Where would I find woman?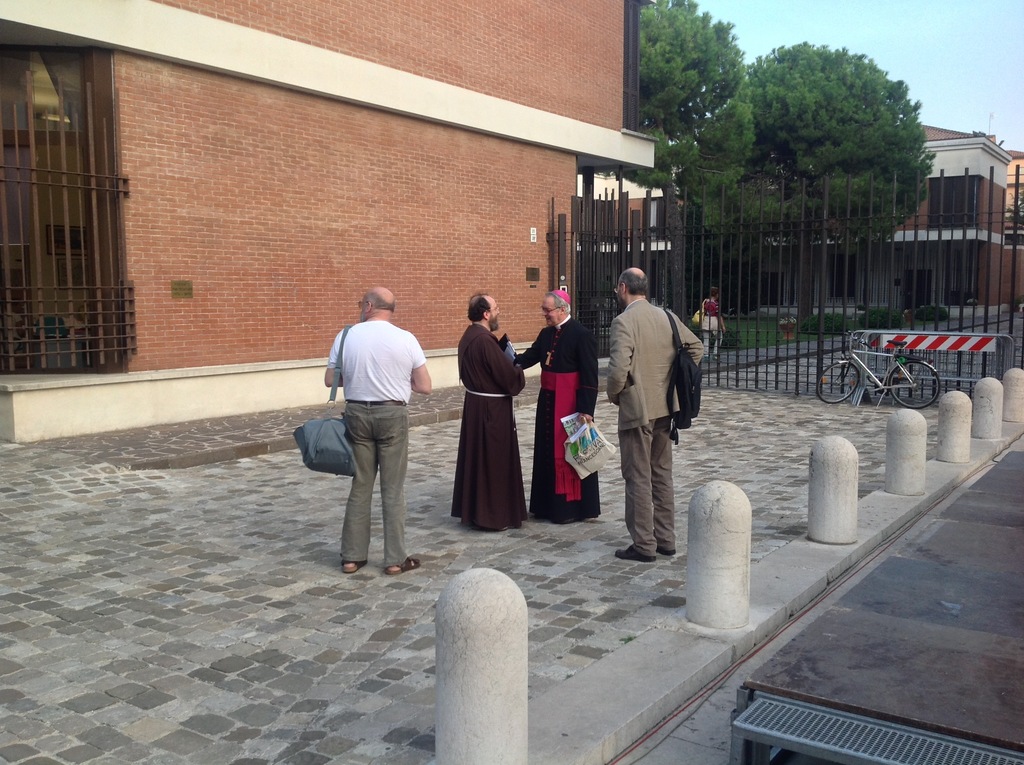
At [x1=689, y1=286, x2=733, y2=351].
